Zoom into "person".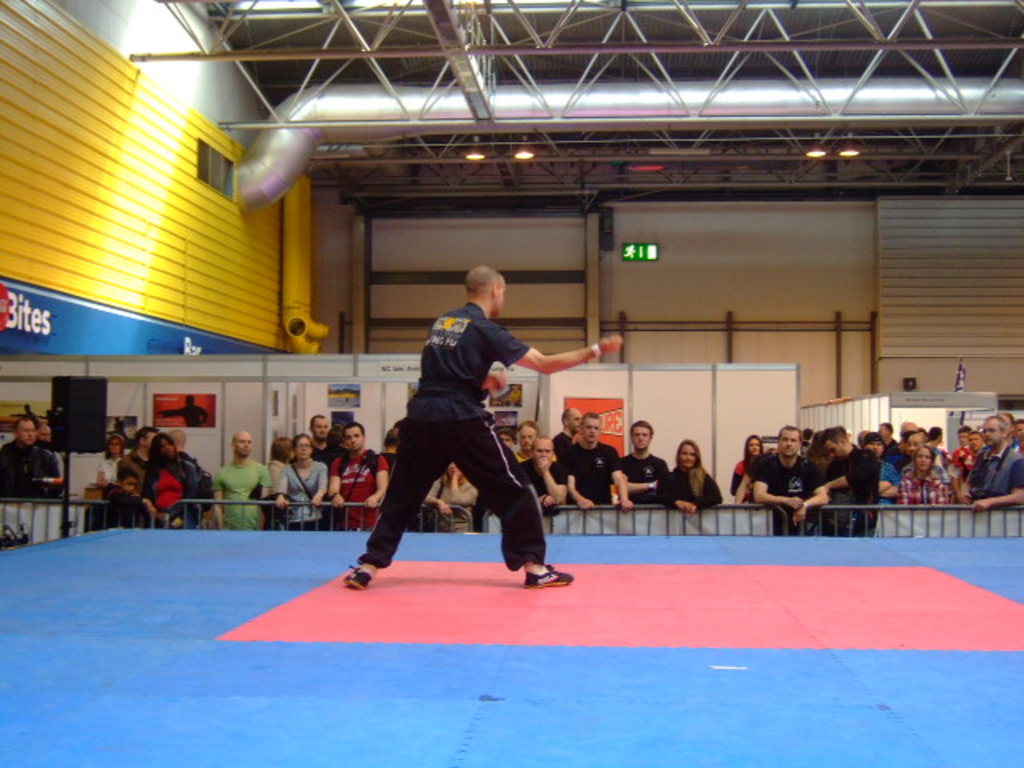
Zoom target: locate(856, 427, 888, 493).
